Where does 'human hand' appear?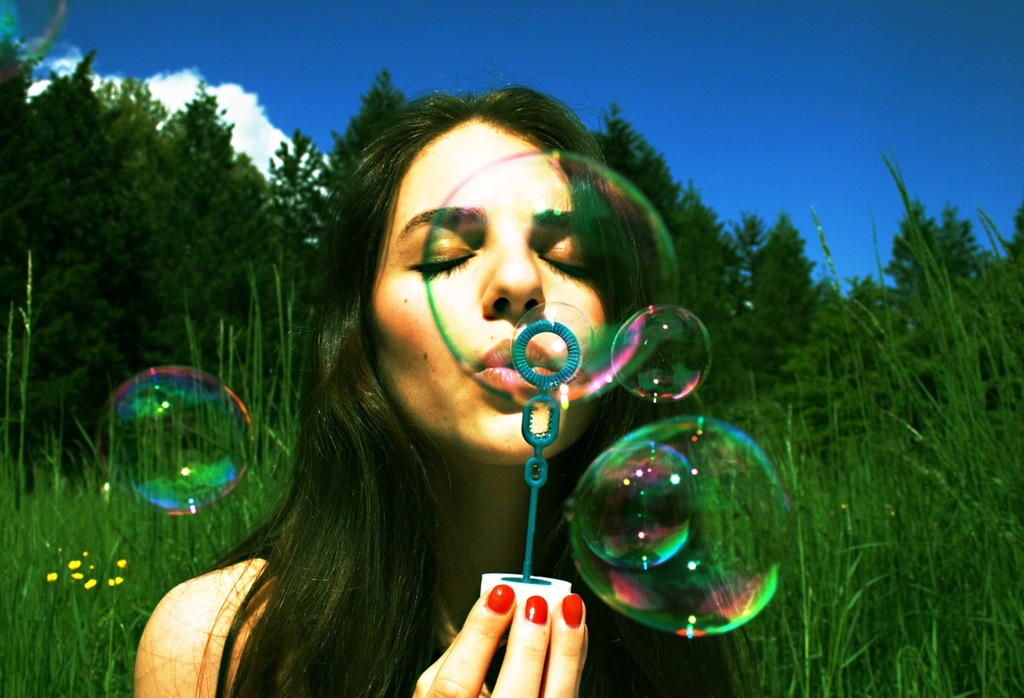
Appears at <region>425, 576, 599, 697</region>.
